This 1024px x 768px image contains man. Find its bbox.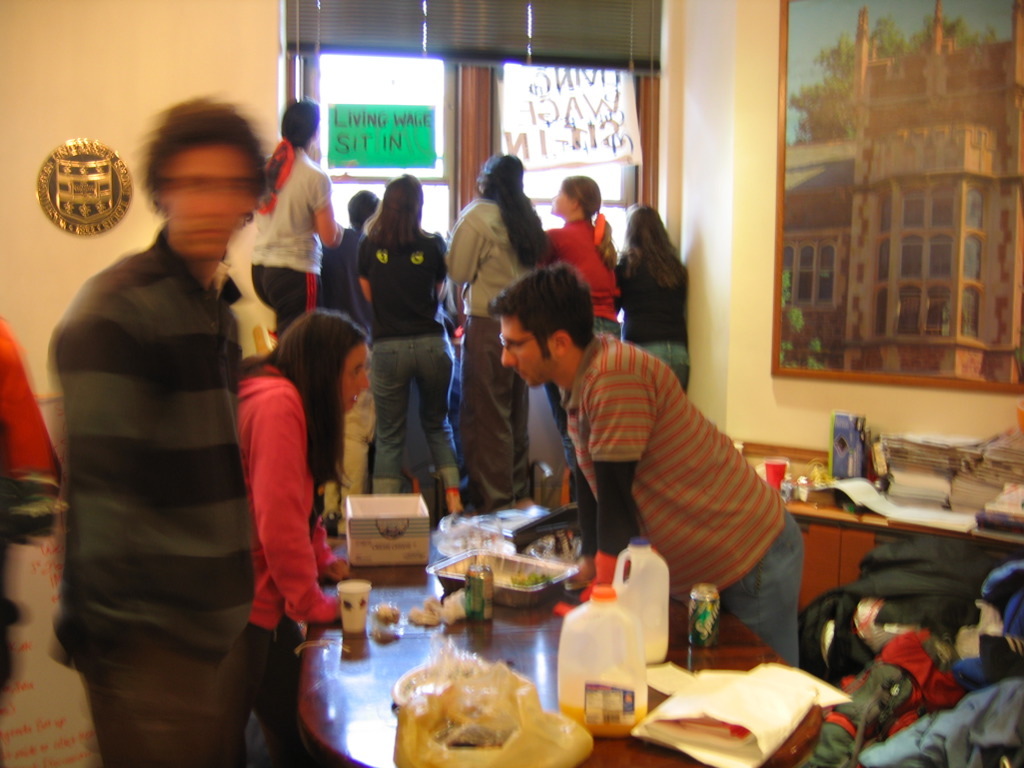
x1=54 y1=100 x2=258 y2=767.
